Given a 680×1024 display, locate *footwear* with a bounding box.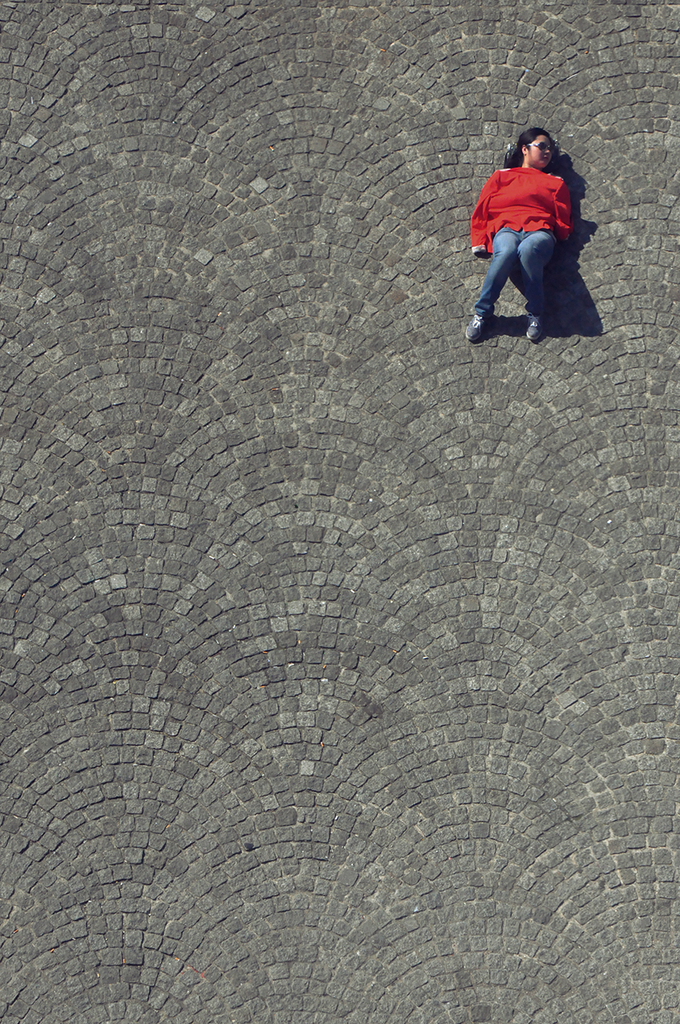
Located: <region>518, 311, 547, 342</region>.
